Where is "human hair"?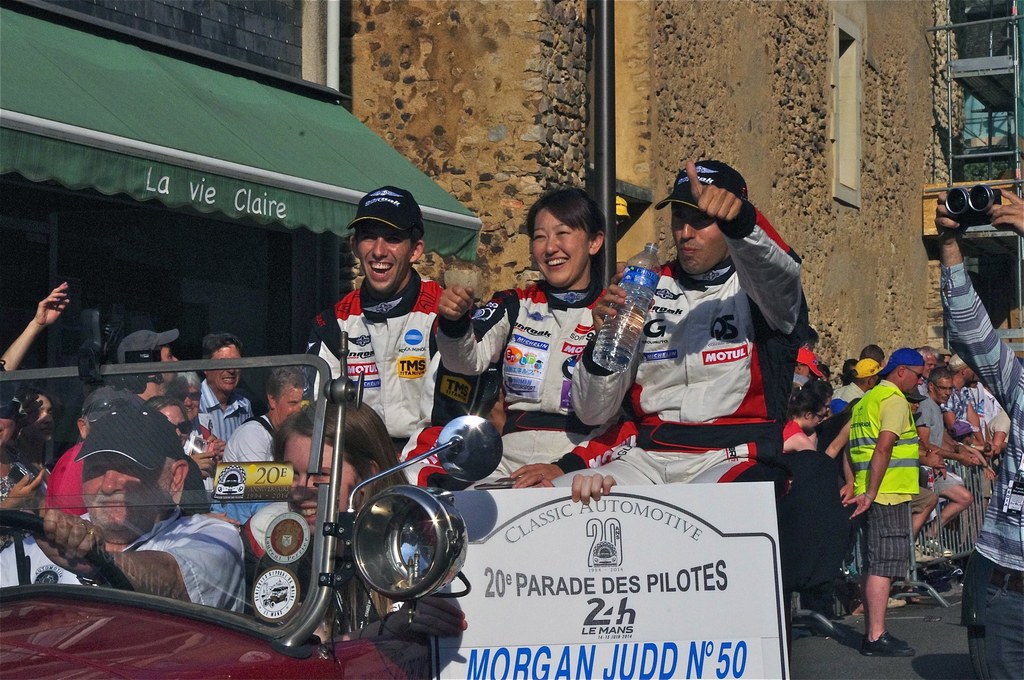
bbox=(929, 366, 954, 386).
